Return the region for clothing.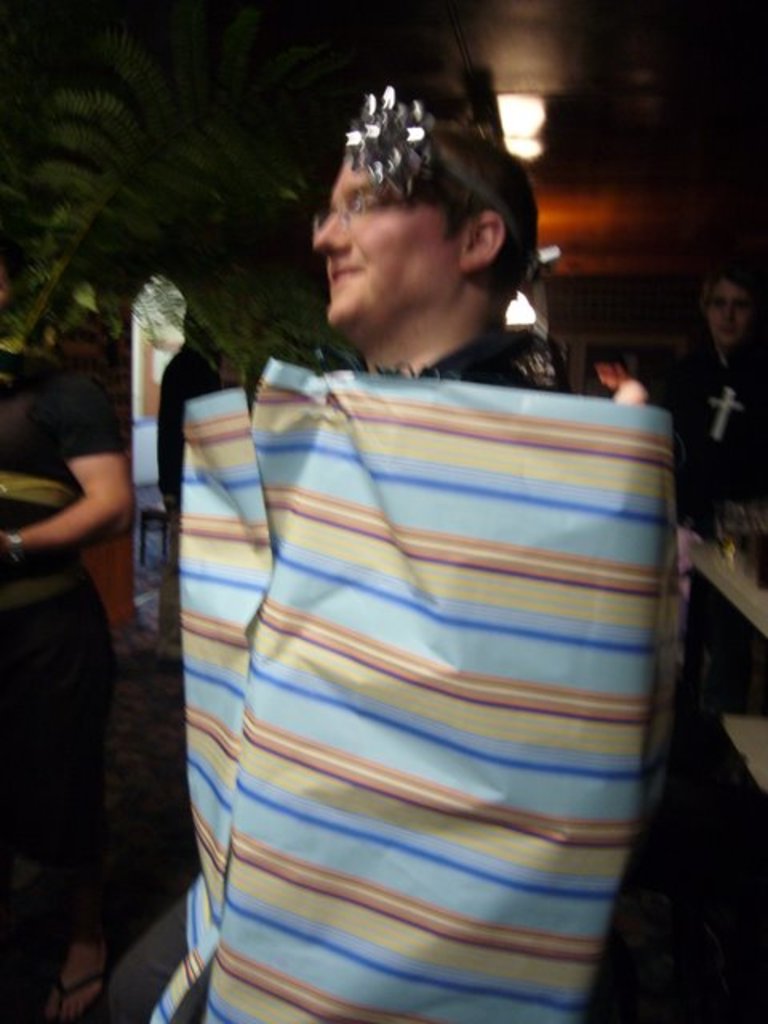
rect(613, 376, 645, 402).
